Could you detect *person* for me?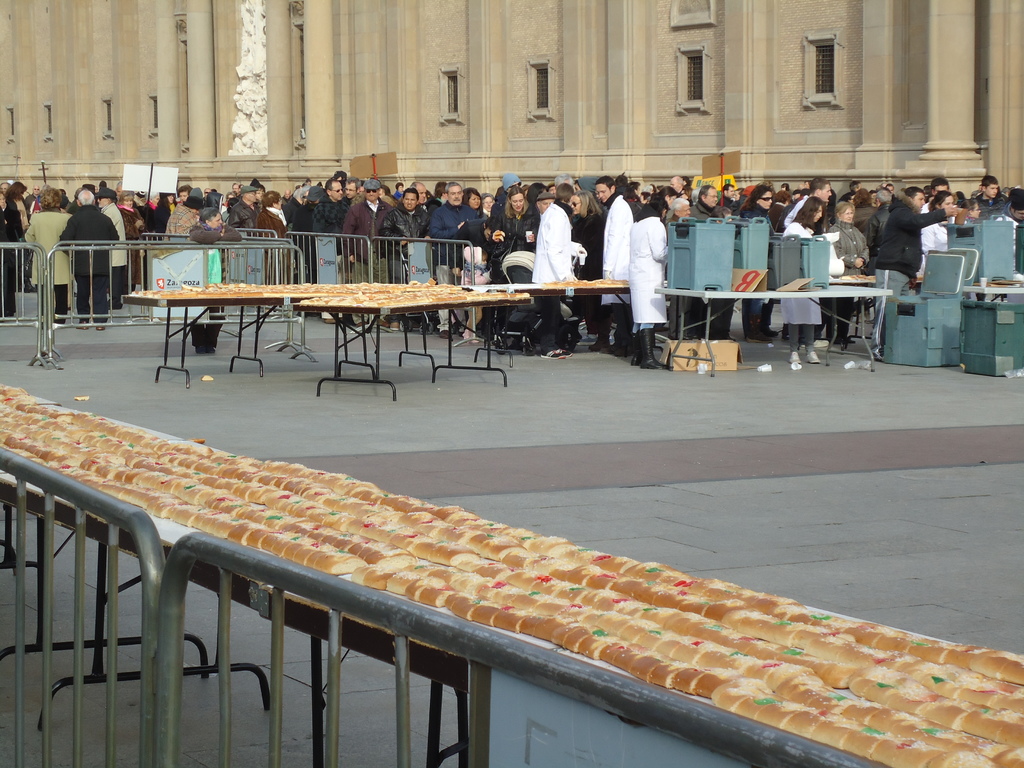
Detection result: bbox=[97, 182, 127, 312].
